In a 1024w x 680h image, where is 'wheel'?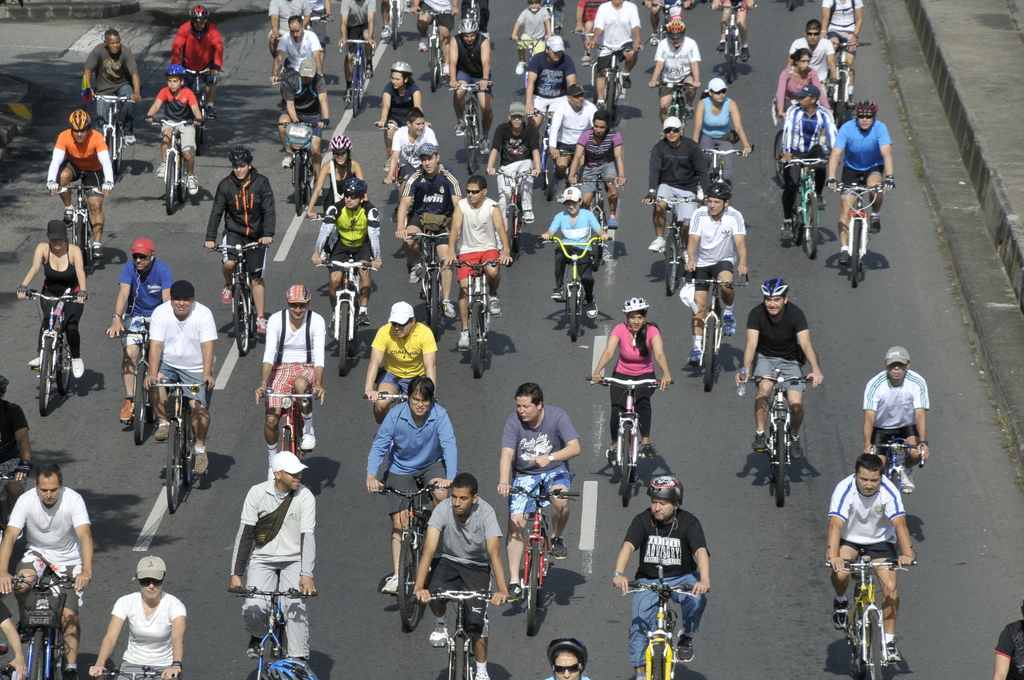
(left=526, top=537, right=536, bottom=642).
